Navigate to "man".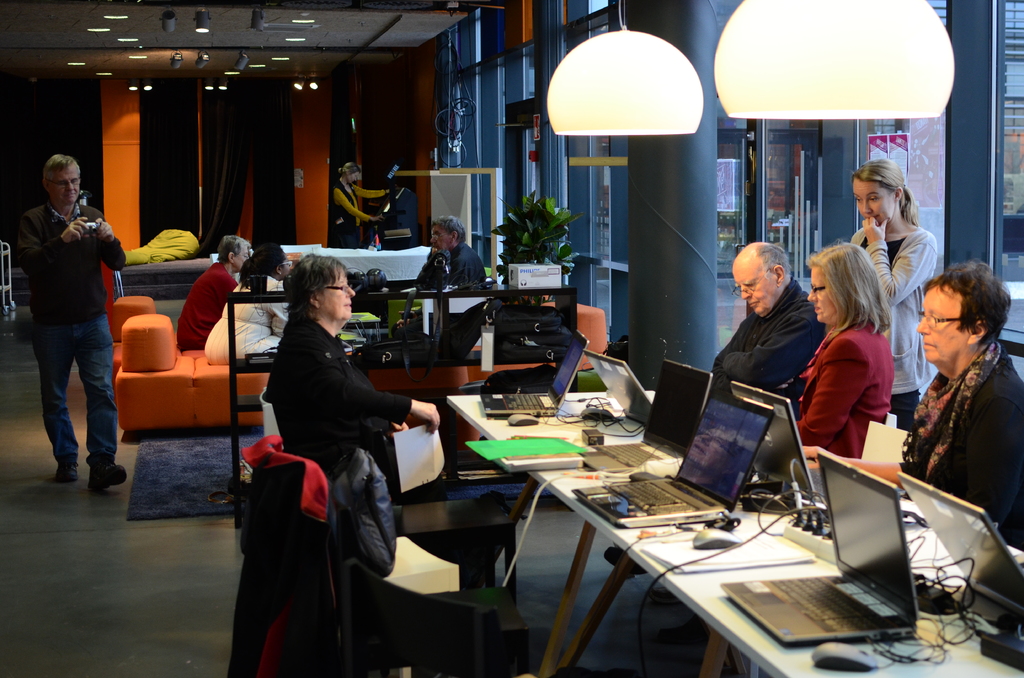
Navigation target: left=8, top=143, right=124, bottom=503.
